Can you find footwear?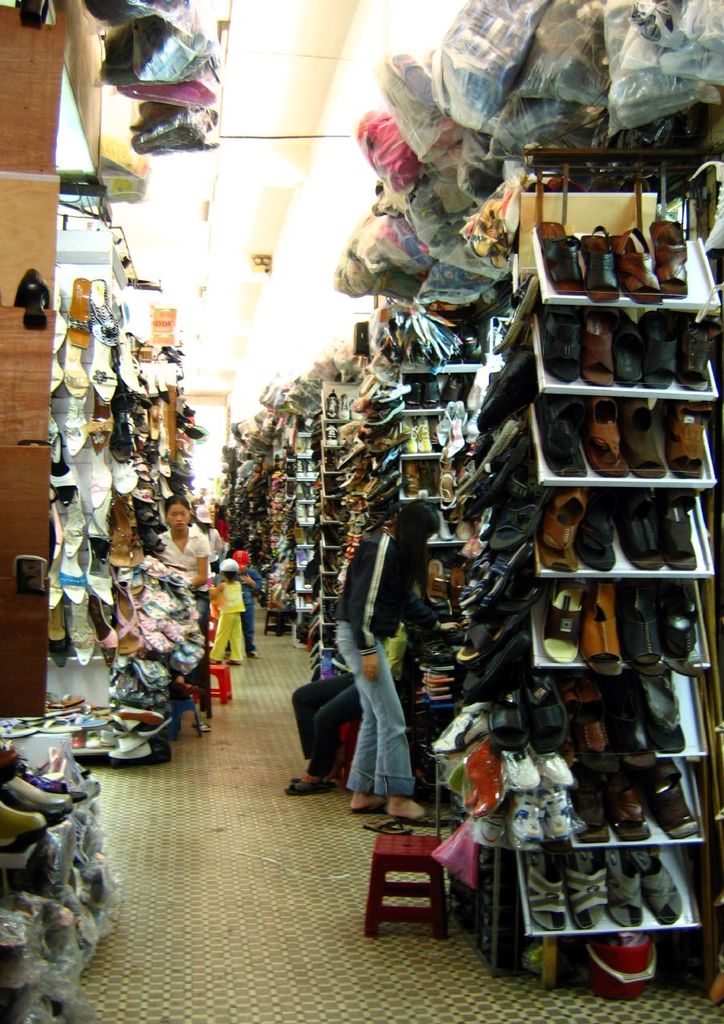
Yes, bounding box: (x1=603, y1=843, x2=646, y2=927).
